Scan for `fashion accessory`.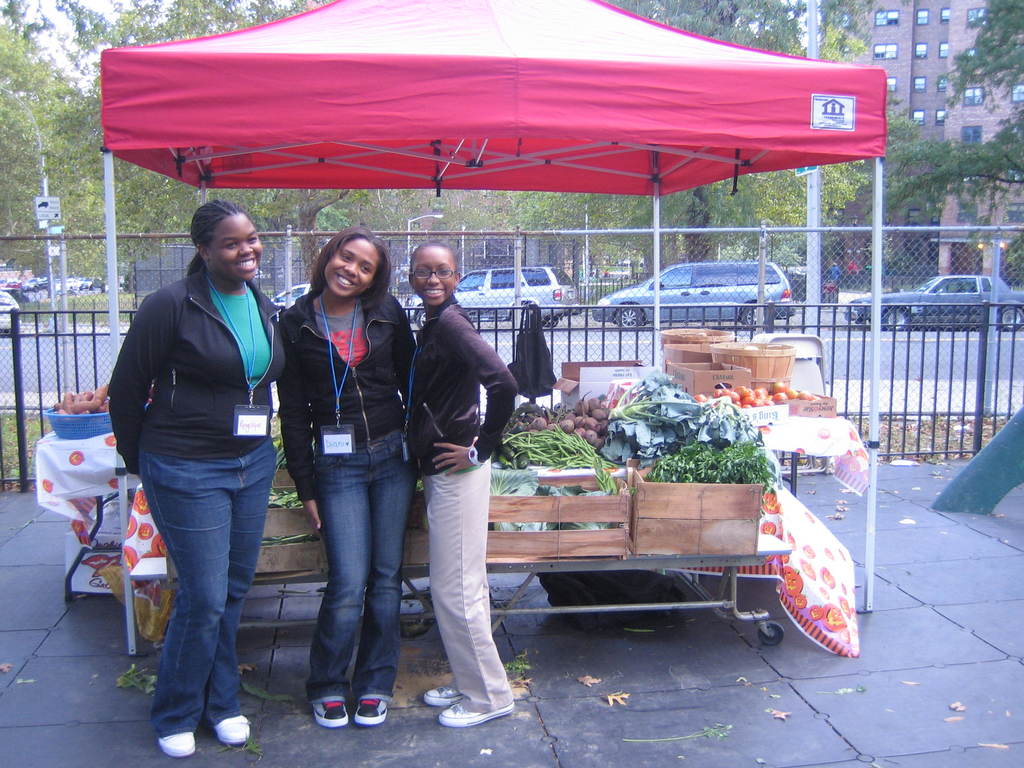
Scan result: x1=310 y1=696 x2=349 y2=728.
